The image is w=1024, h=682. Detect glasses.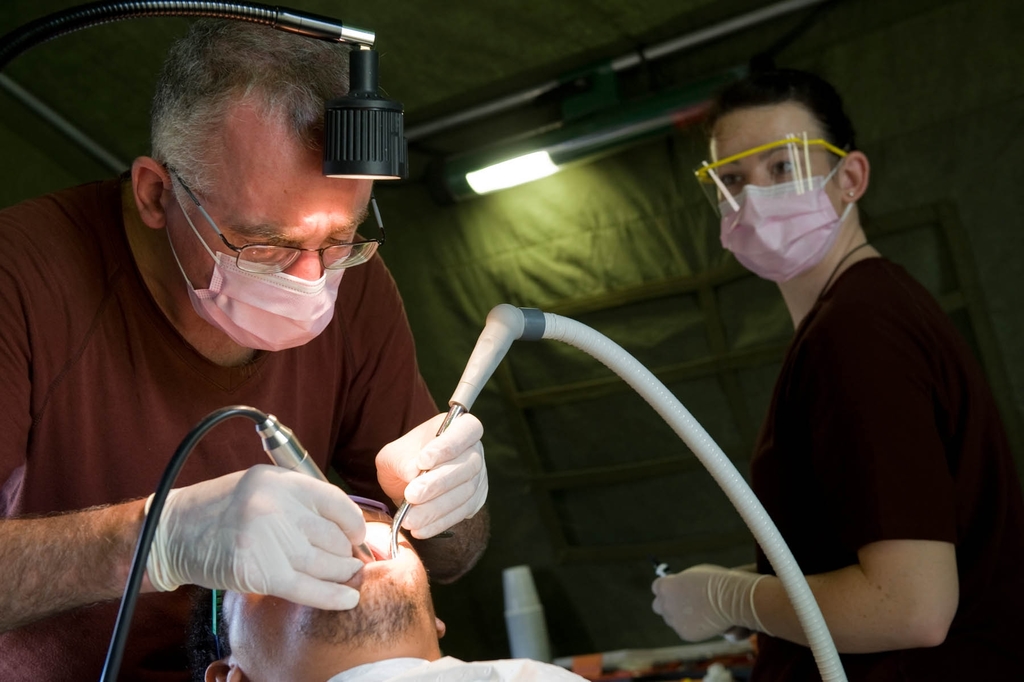
Detection: rect(157, 159, 378, 274).
